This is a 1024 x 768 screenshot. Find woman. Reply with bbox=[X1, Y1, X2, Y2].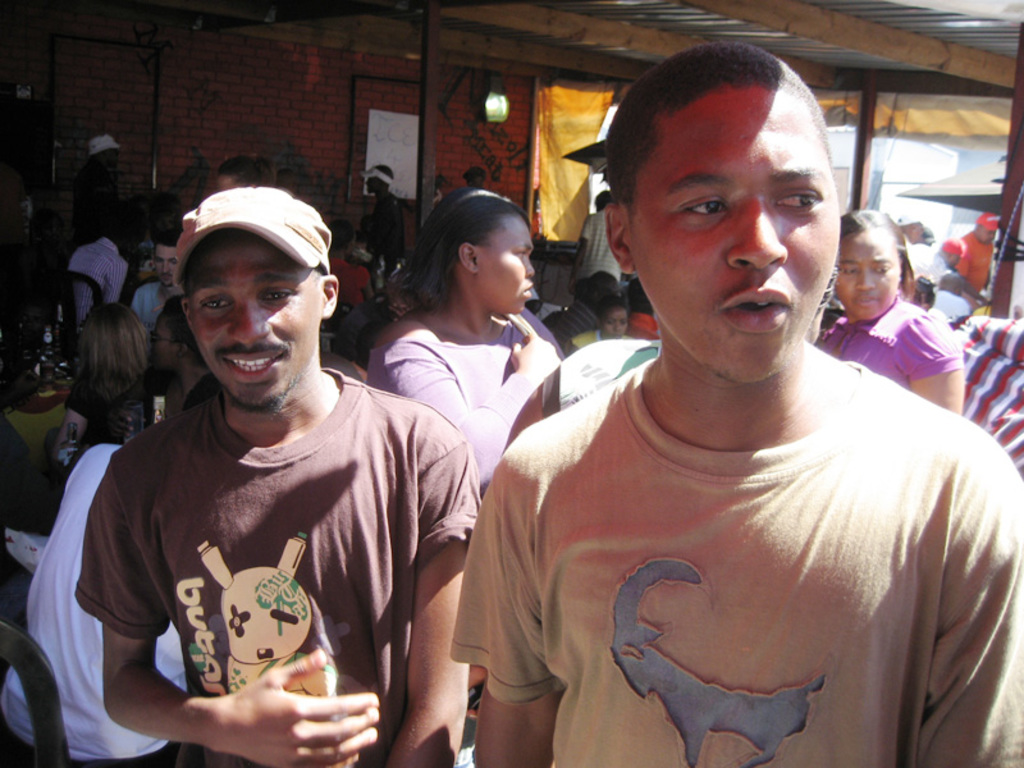
bbox=[815, 207, 965, 415].
